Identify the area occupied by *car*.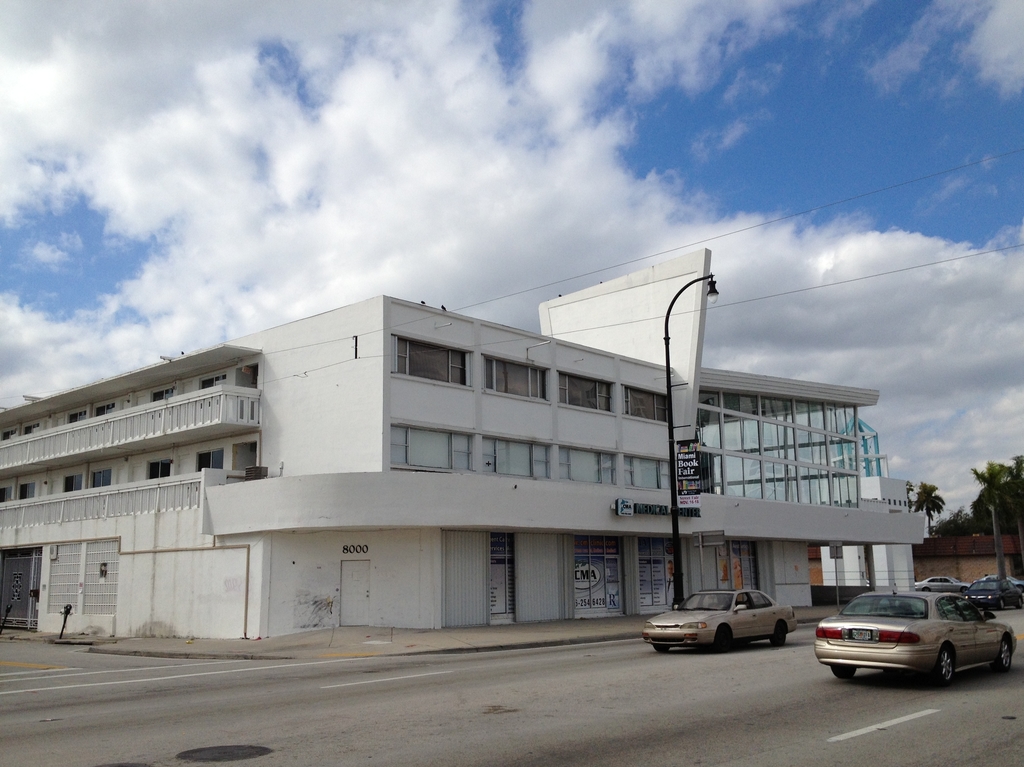
Area: Rect(643, 583, 798, 656).
